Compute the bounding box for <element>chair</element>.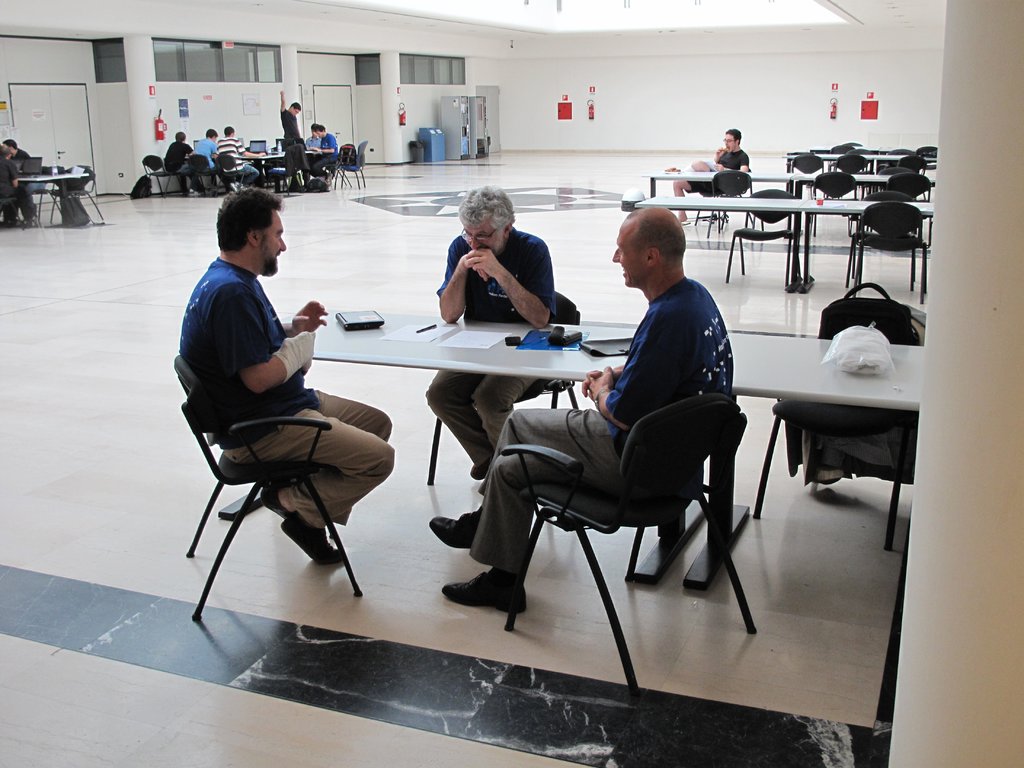
box(749, 324, 923, 552).
